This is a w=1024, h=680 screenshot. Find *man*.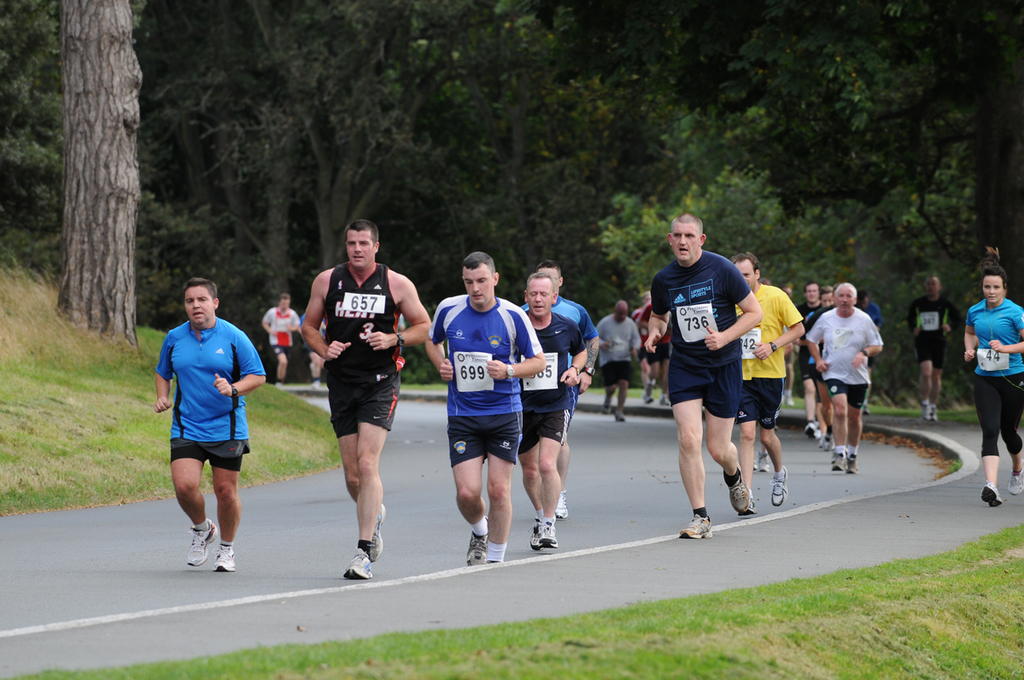
Bounding box: 595, 301, 644, 424.
